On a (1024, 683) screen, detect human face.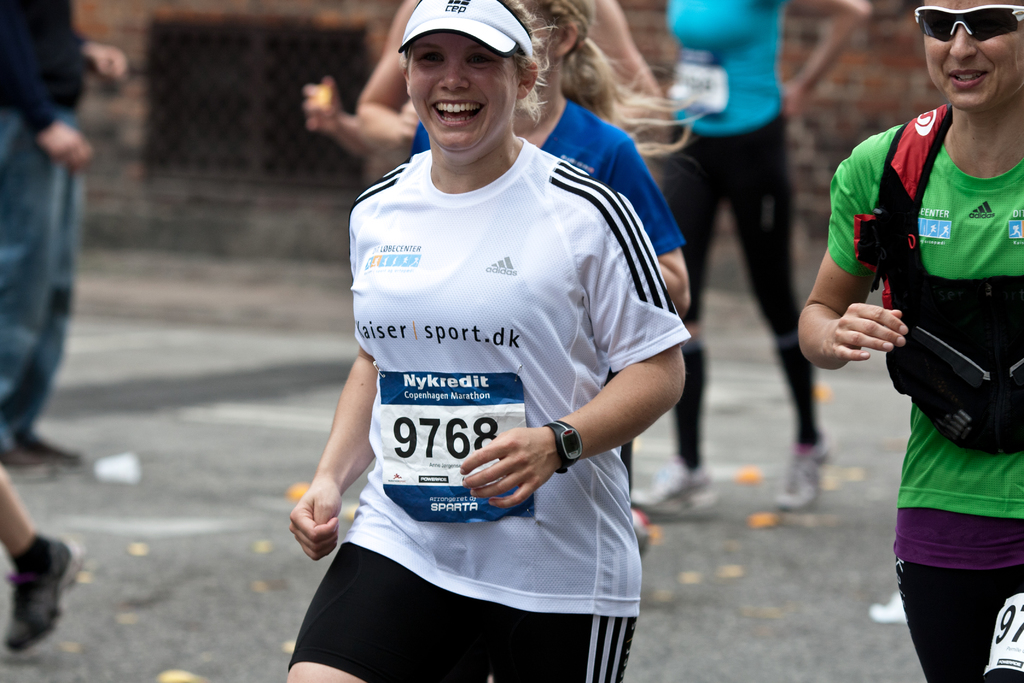
x1=403 y1=29 x2=516 y2=151.
